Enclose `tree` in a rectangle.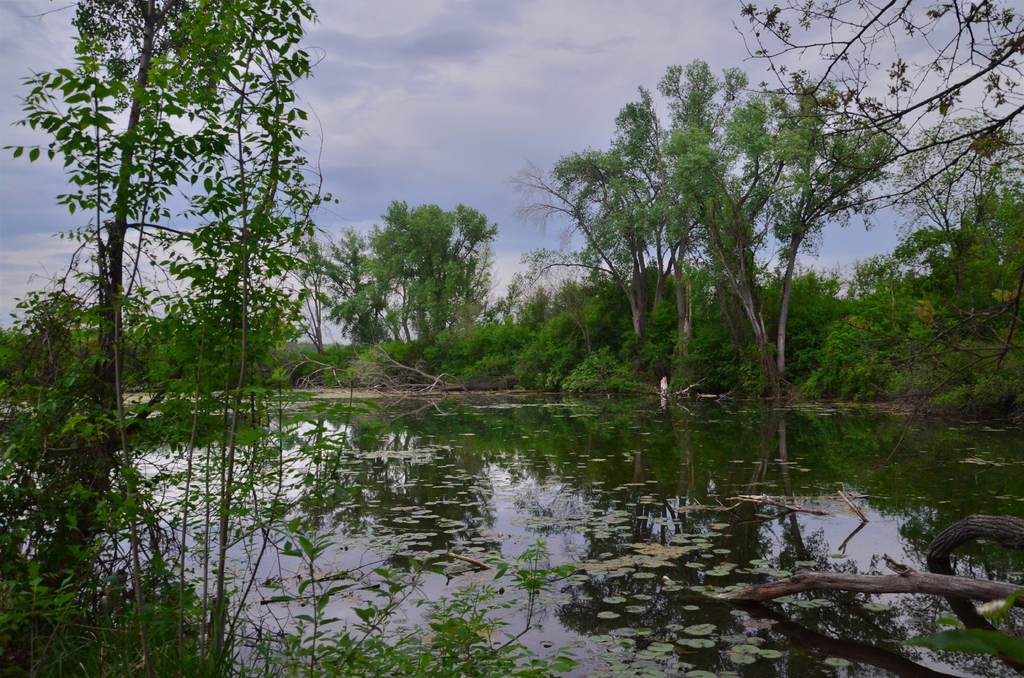
<bbox>500, 125, 694, 387</bbox>.
